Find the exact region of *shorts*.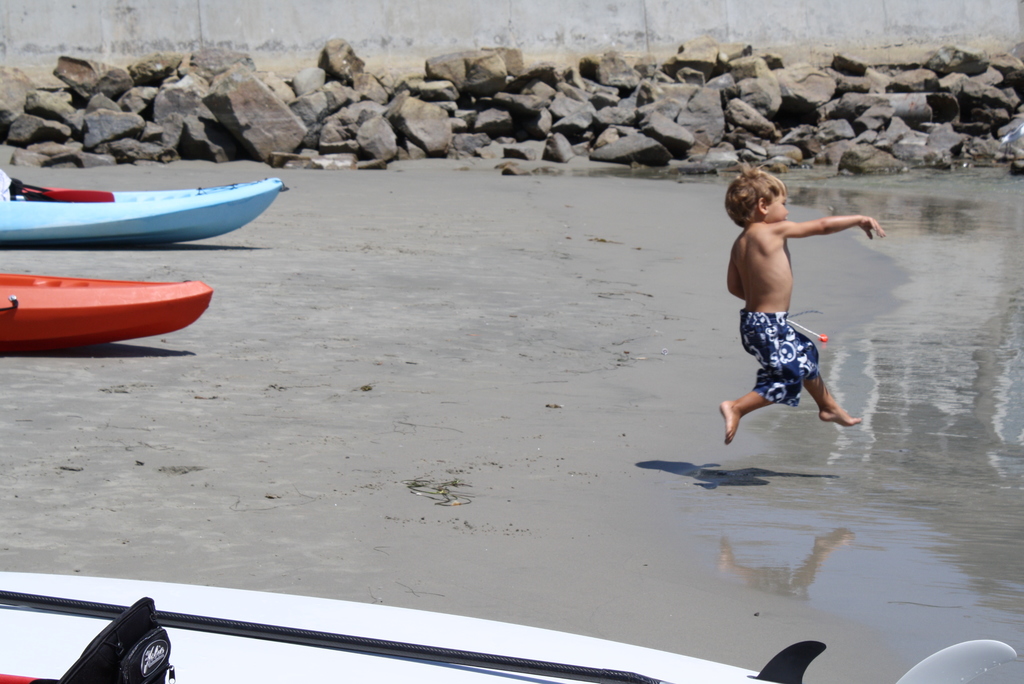
Exact region: bbox=[744, 318, 840, 401].
